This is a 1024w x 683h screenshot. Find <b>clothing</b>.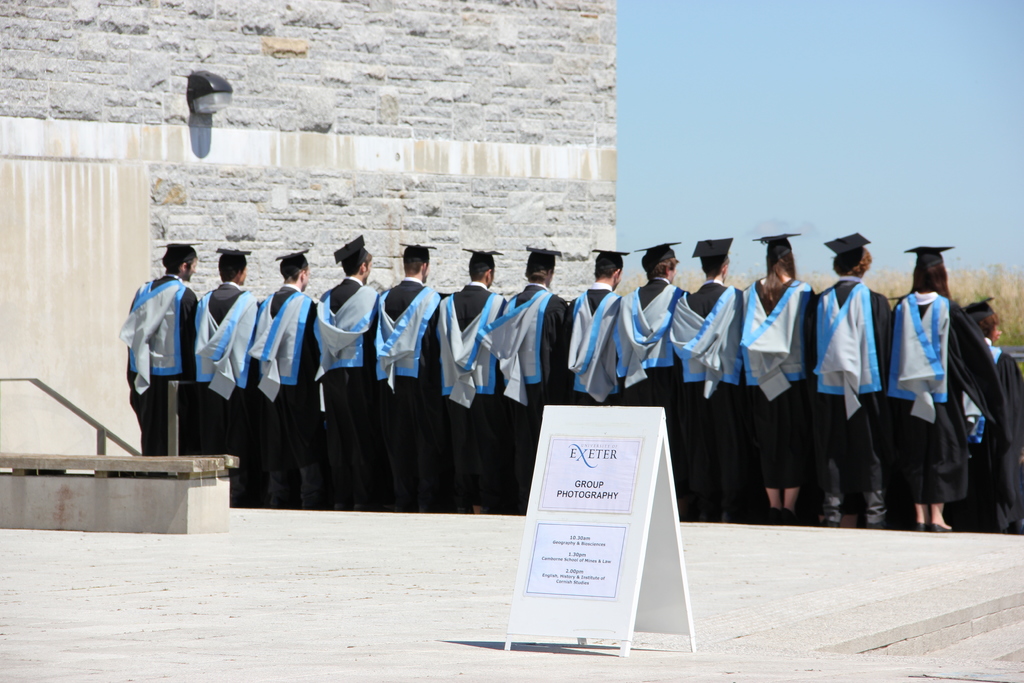
Bounding box: rect(896, 289, 998, 507).
